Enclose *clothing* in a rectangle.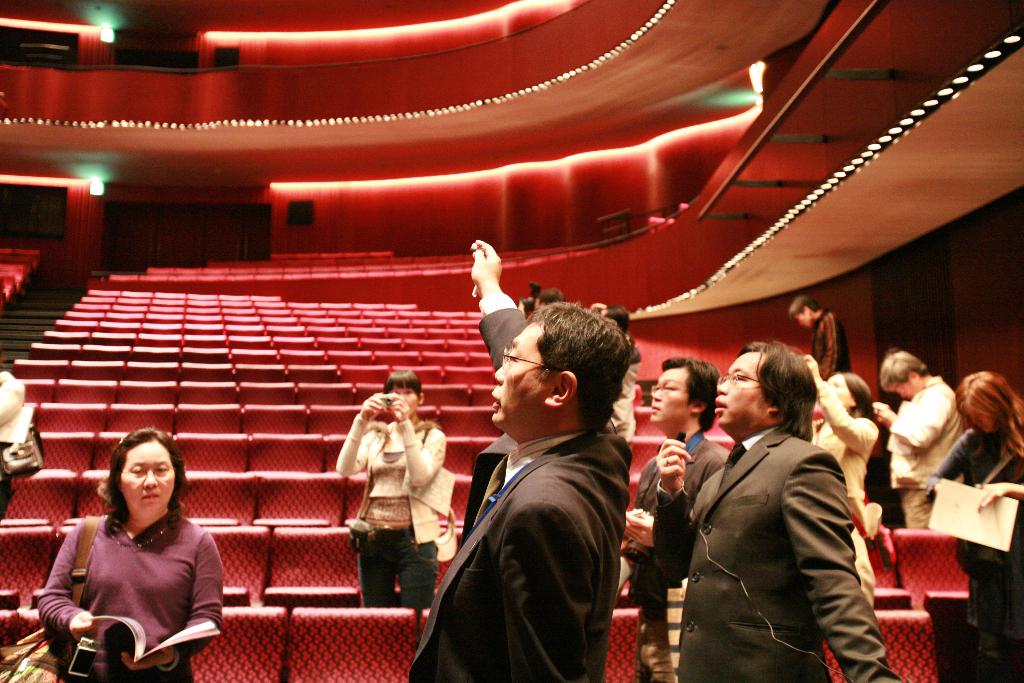
x1=408 y1=293 x2=633 y2=682.
